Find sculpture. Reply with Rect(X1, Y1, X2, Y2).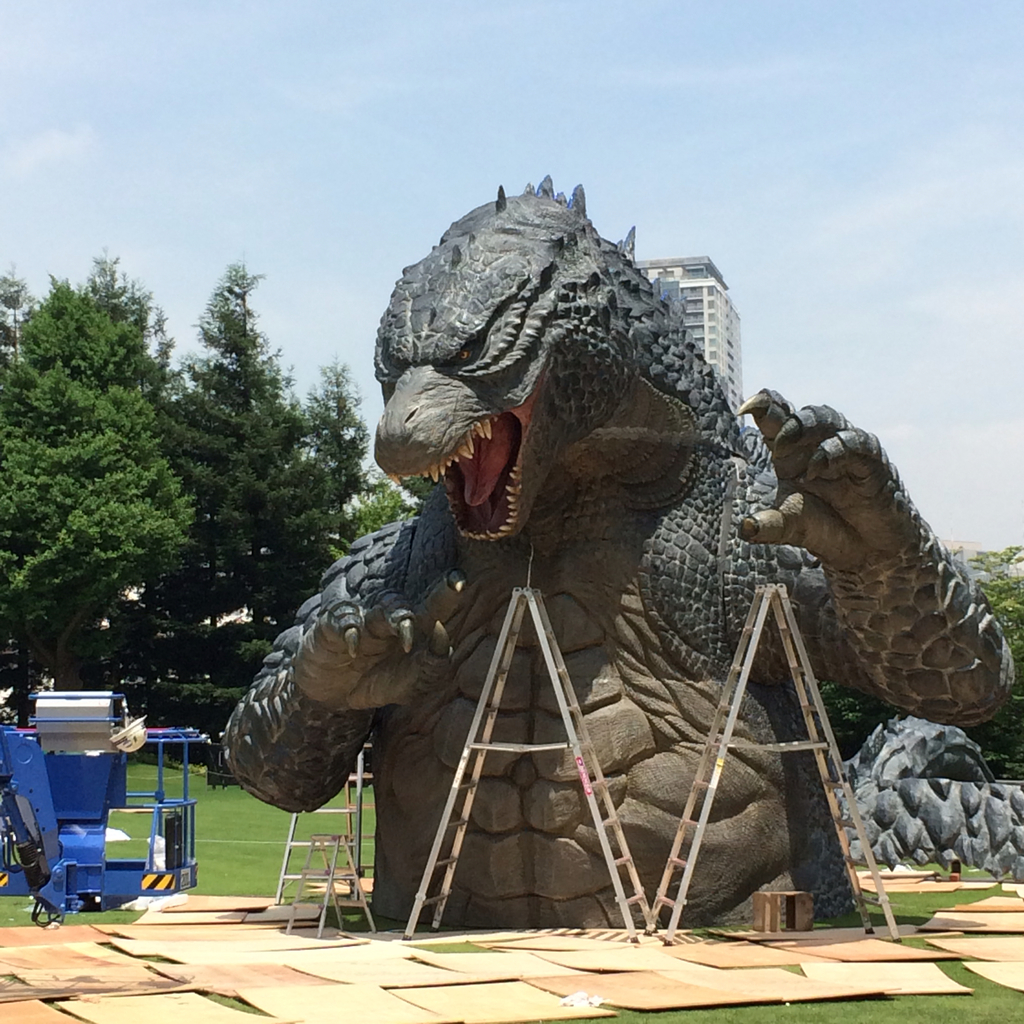
Rect(239, 166, 921, 943).
